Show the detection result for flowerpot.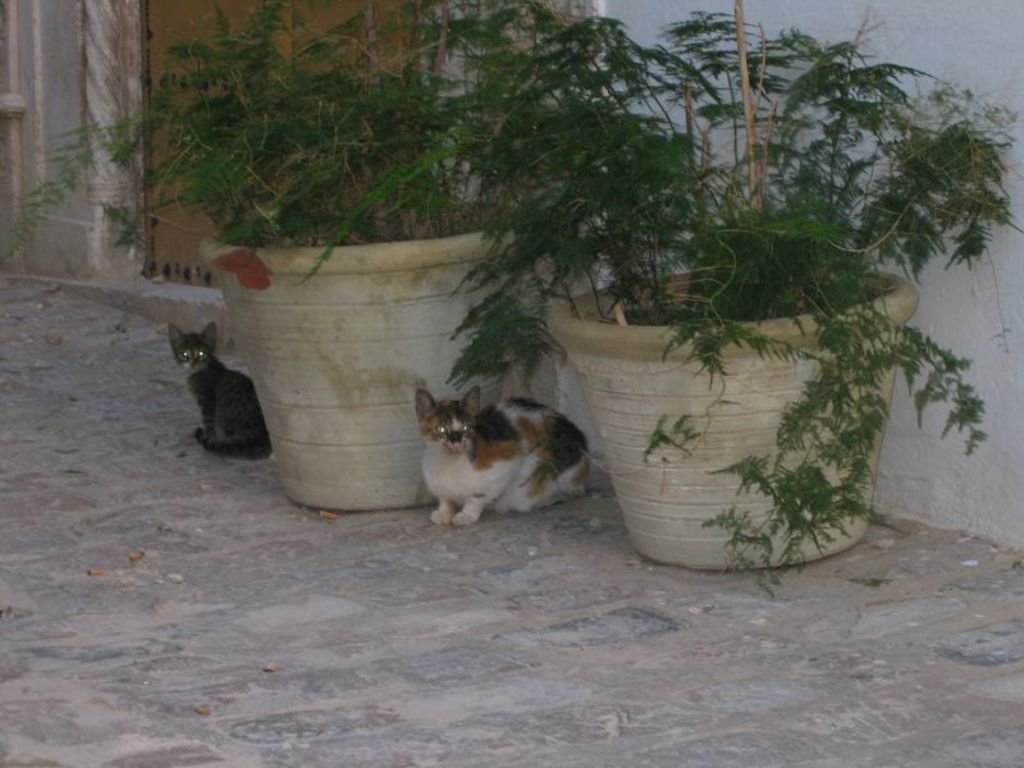
detection(198, 192, 554, 512).
